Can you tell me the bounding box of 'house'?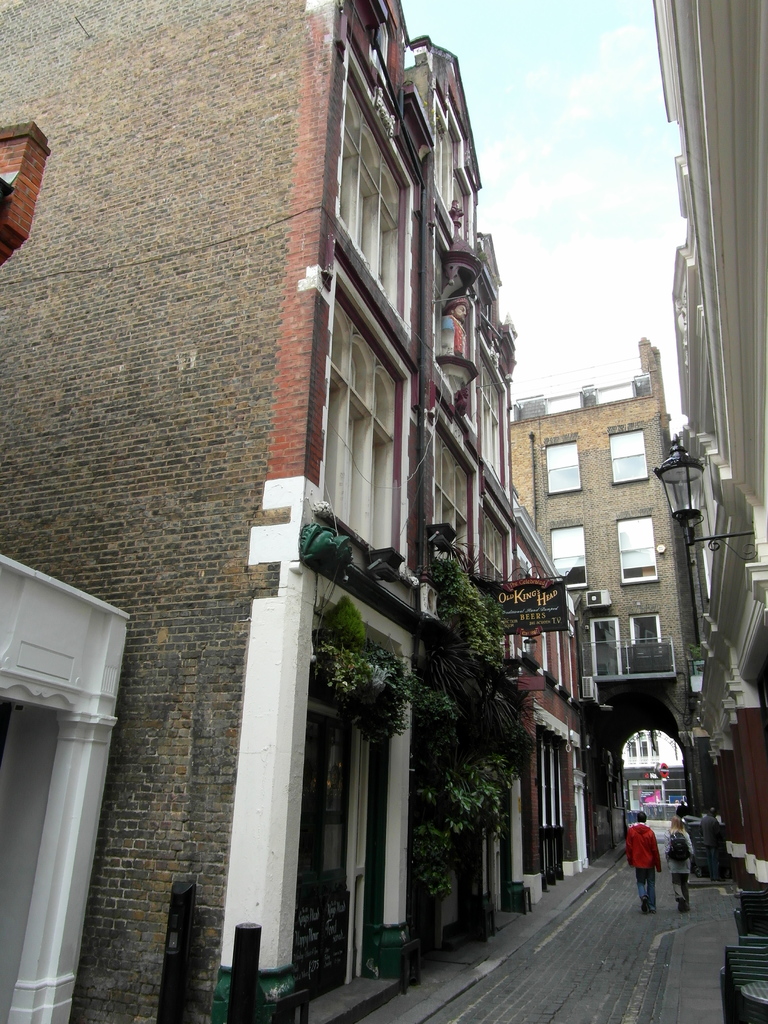
Rect(510, 344, 710, 860).
